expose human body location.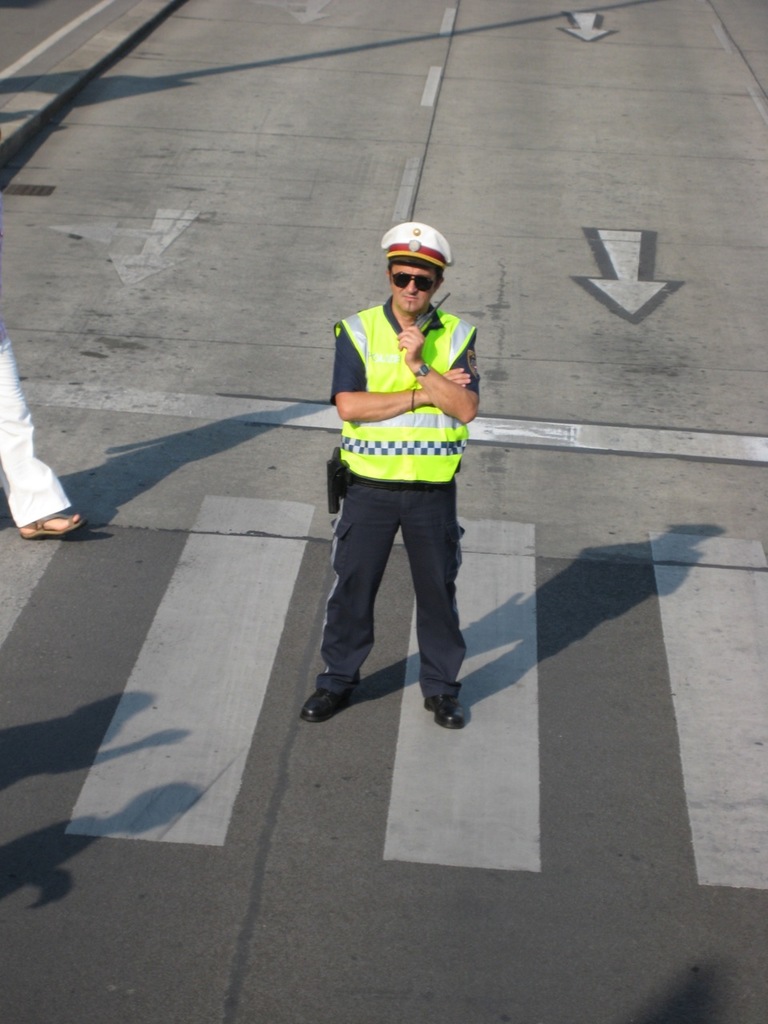
Exposed at {"x1": 0, "y1": 319, "x2": 90, "y2": 546}.
